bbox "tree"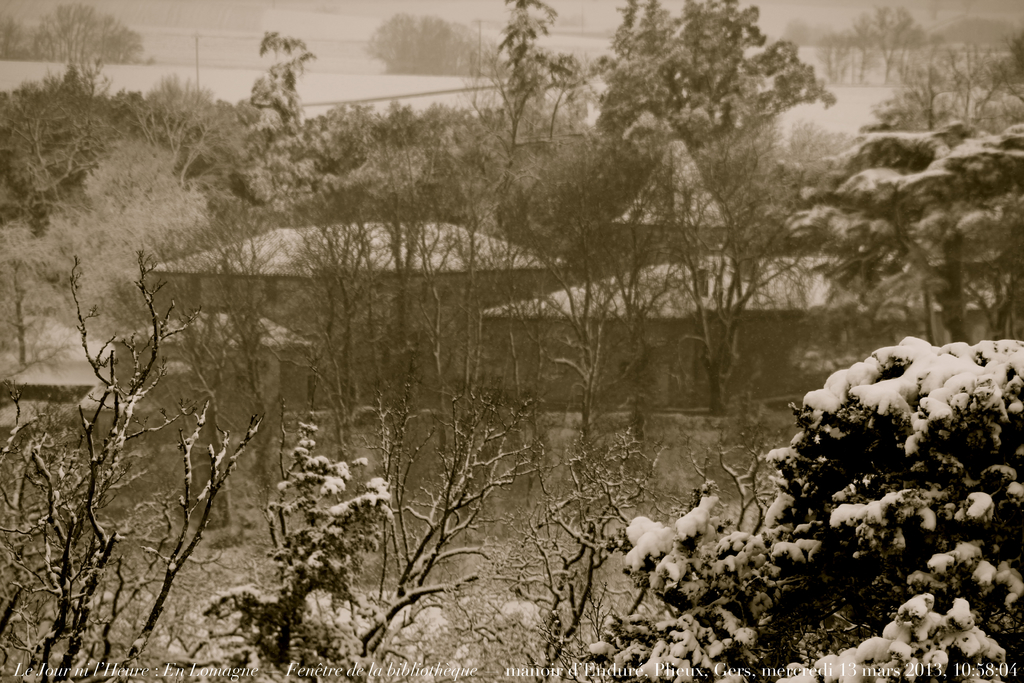
bbox(600, 0, 815, 402)
